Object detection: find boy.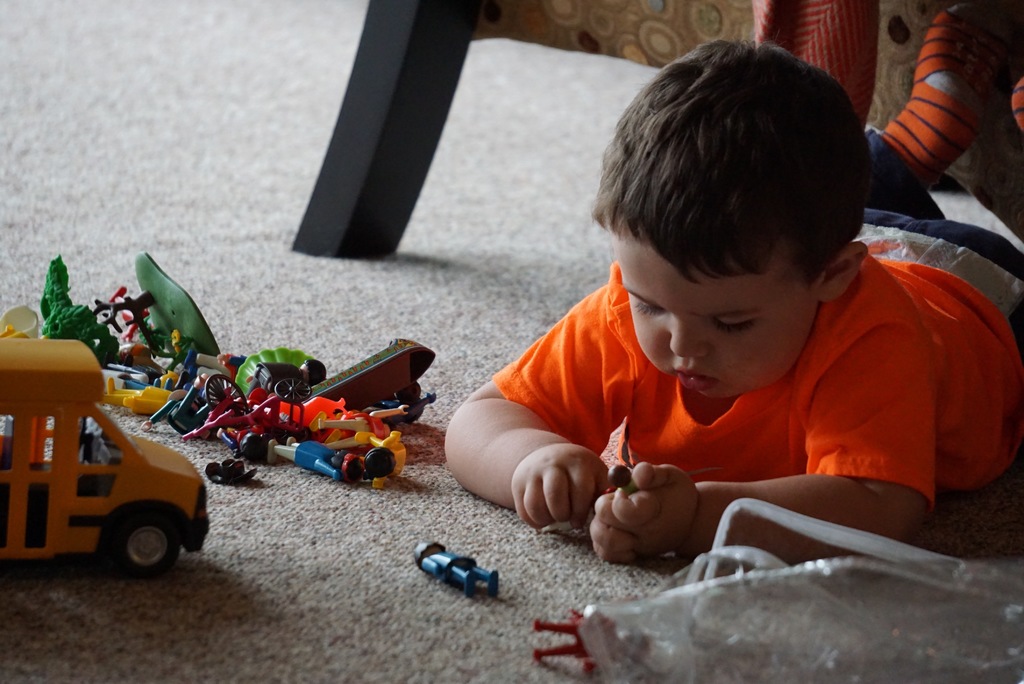
[429,50,975,566].
